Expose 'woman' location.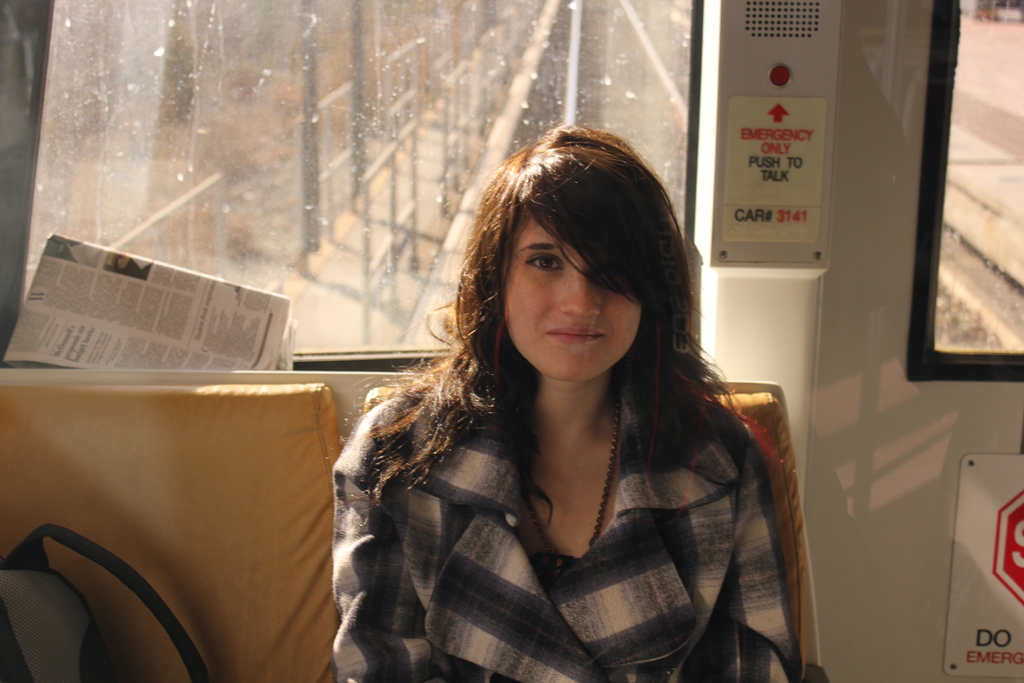
Exposed at [334,122,799,682].
